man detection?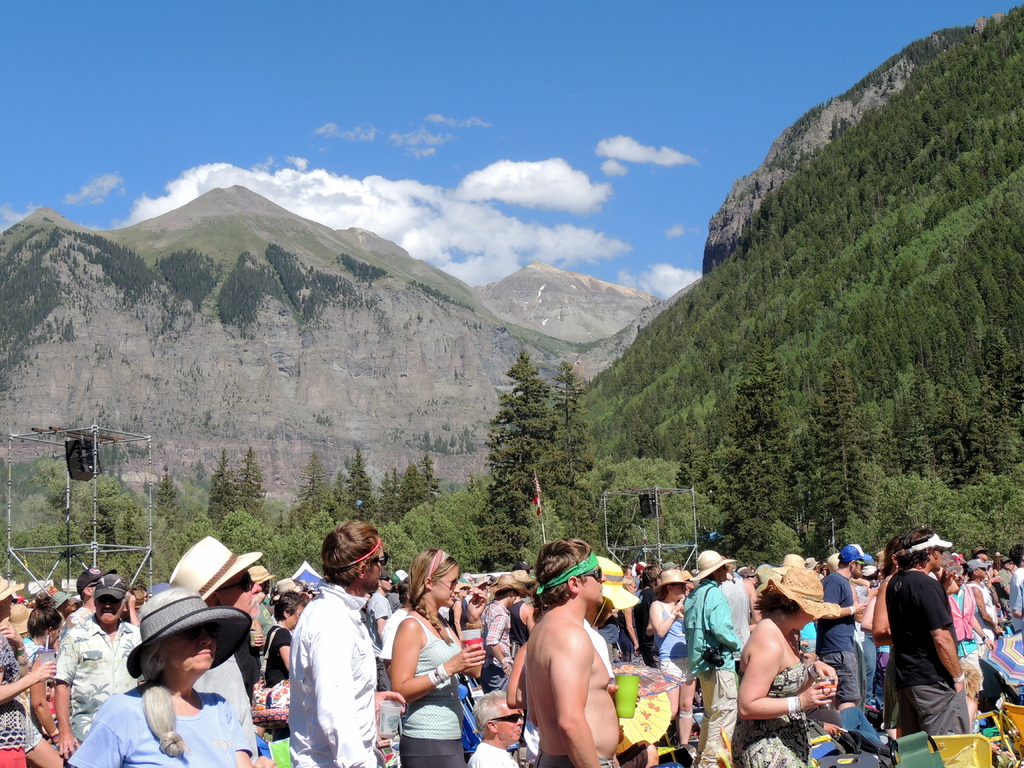
pyautogui.locateOnScreen(512, 566, 540, 643)
